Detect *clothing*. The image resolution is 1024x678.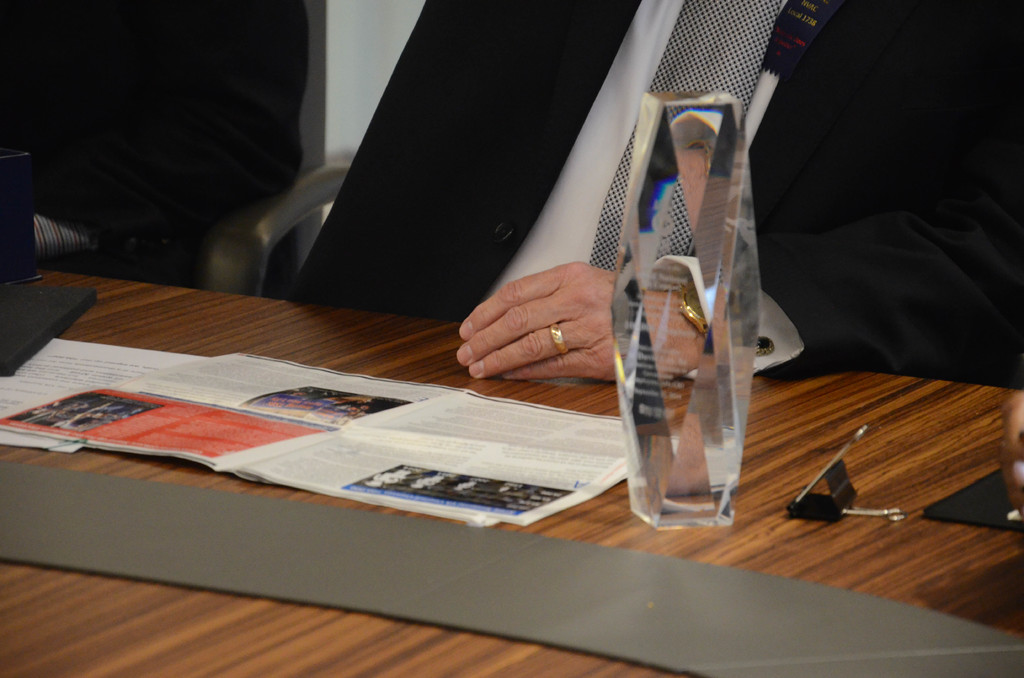
(left=332, top=0, right=1023, bottom=388).
